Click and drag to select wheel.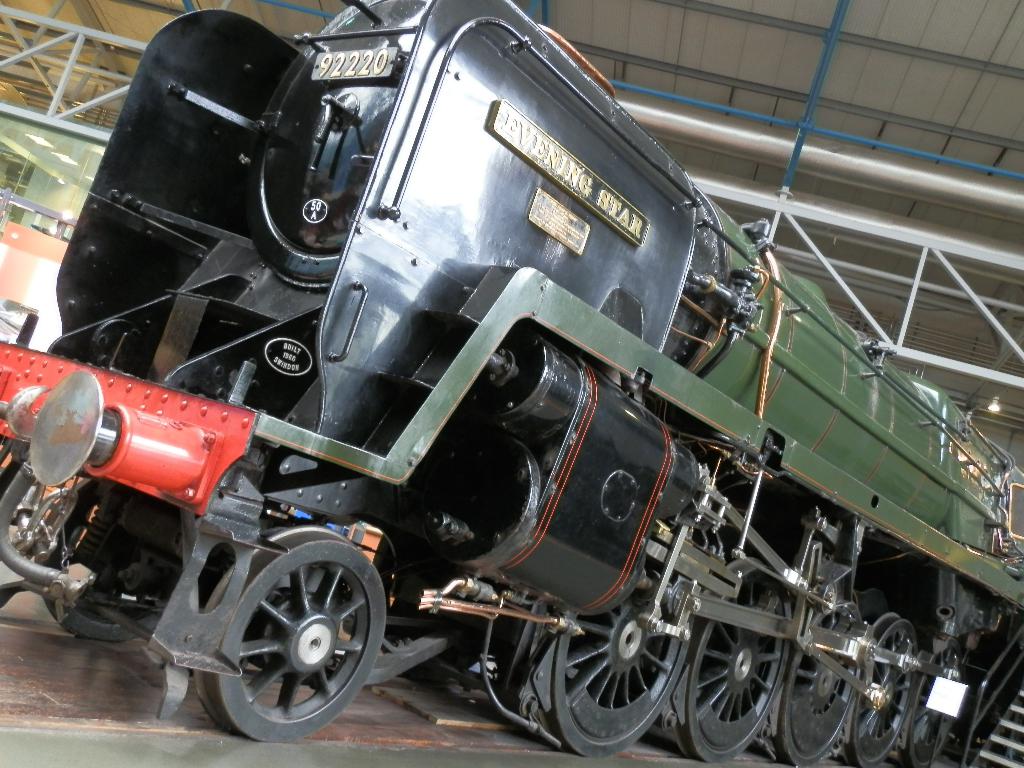
Selection: 852 609 922 767.
